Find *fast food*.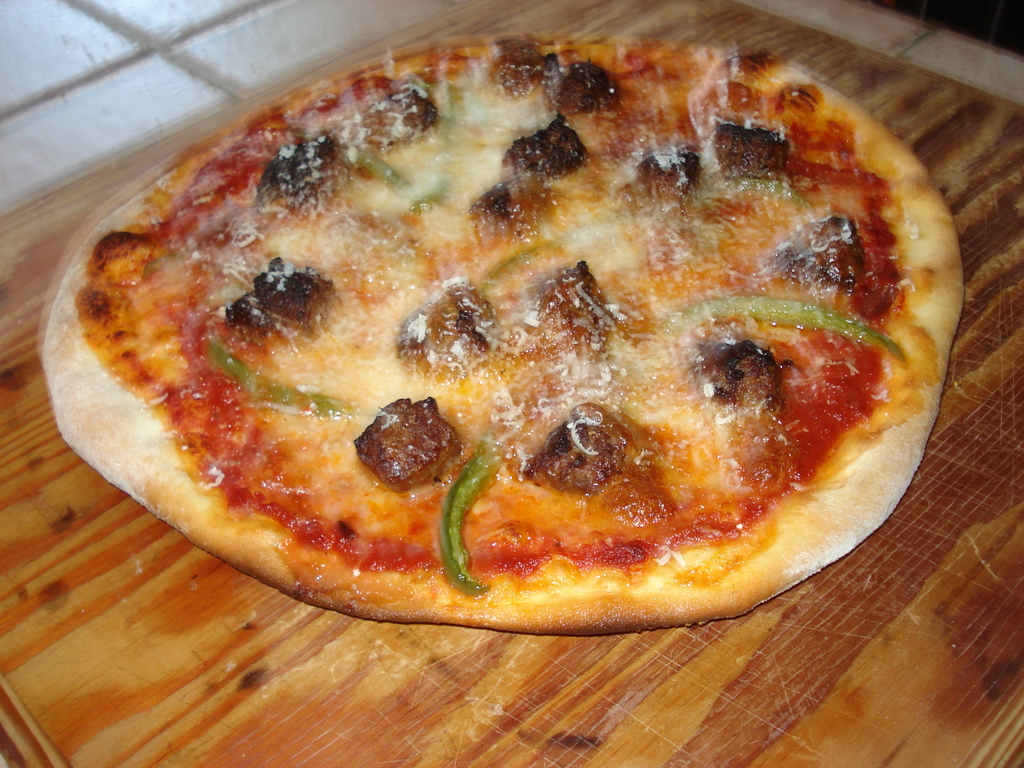
45:35:961:625.
